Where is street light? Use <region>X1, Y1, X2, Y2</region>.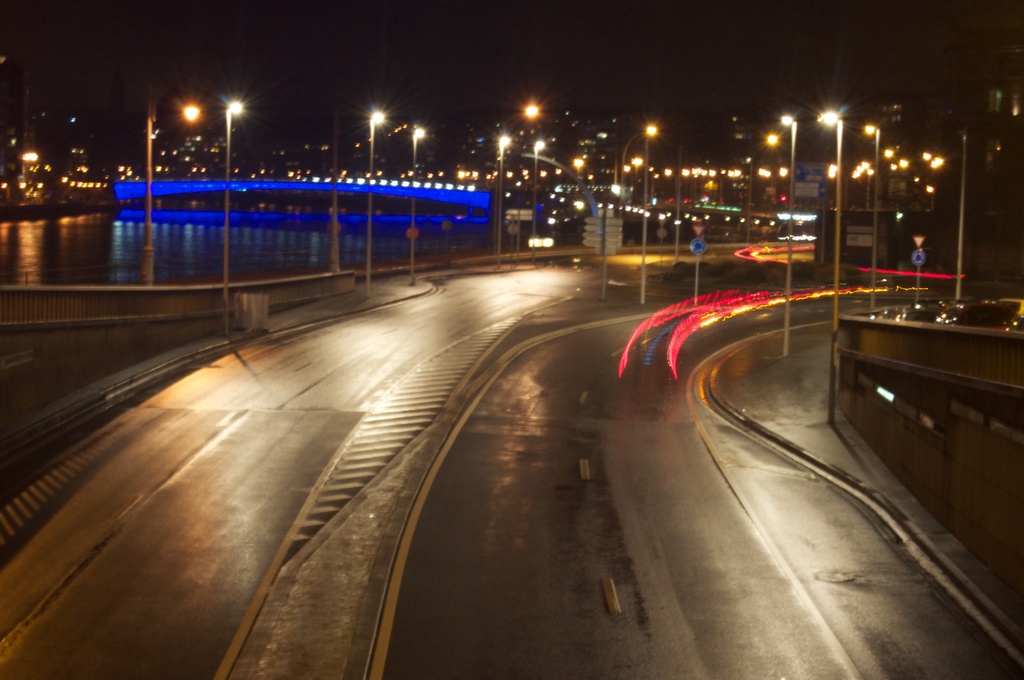
<region>495, 133, 511, 270</region>.
